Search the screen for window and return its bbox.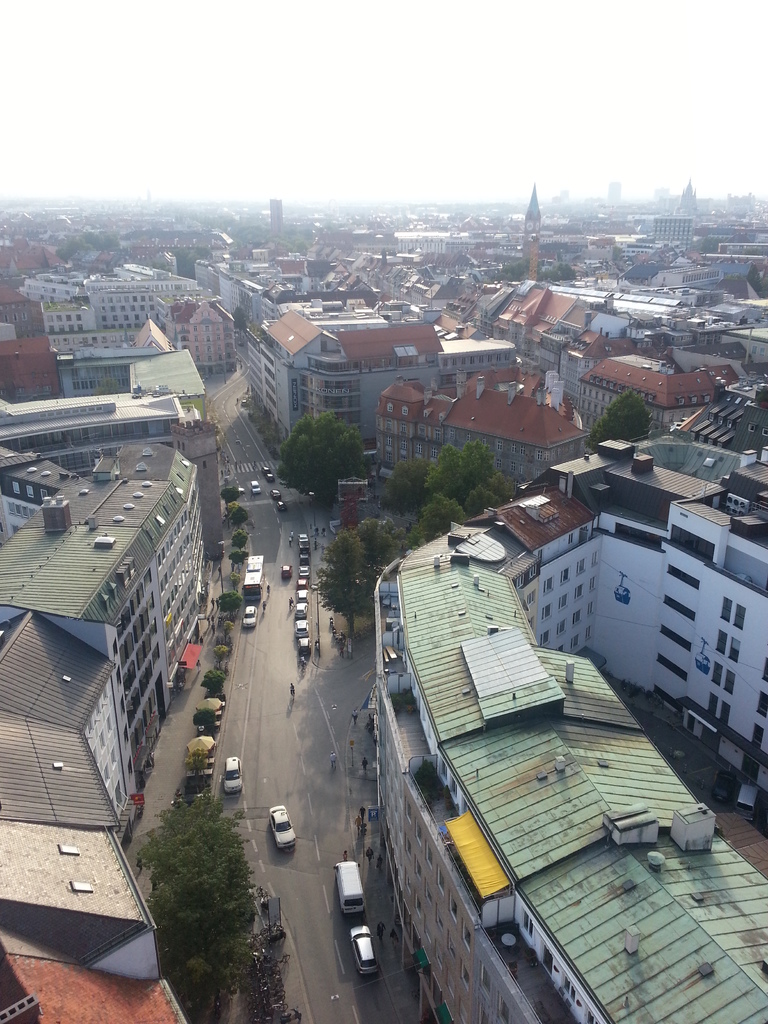
Found: <region>566, 355, 579, 364</region>.
